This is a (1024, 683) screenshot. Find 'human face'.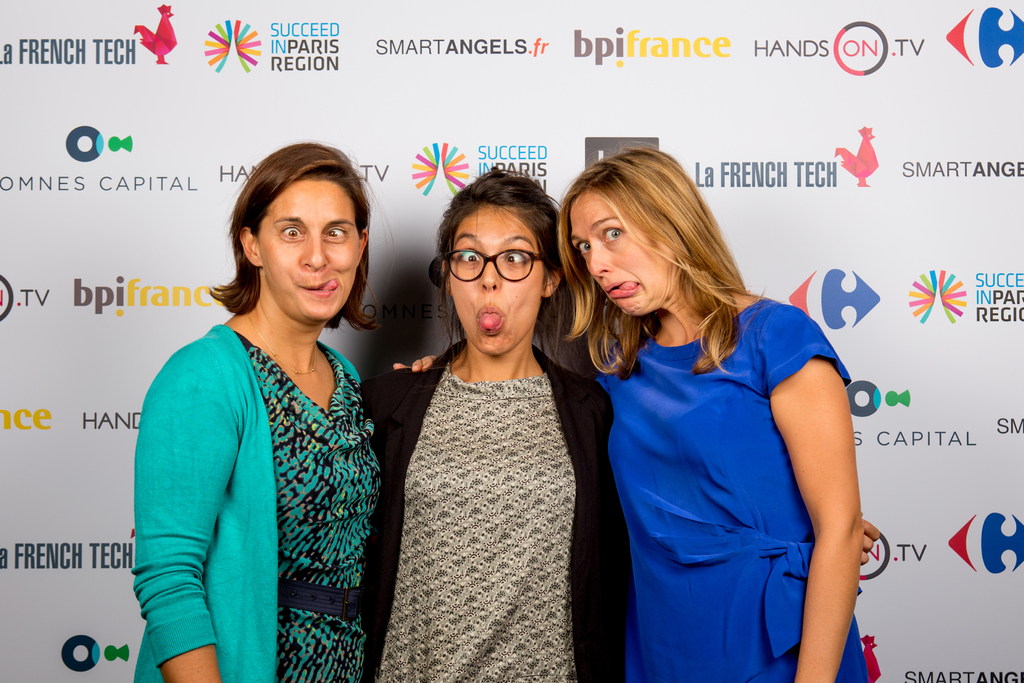
Bounding box: (left=565, top=186, right=683, bottom=309).
